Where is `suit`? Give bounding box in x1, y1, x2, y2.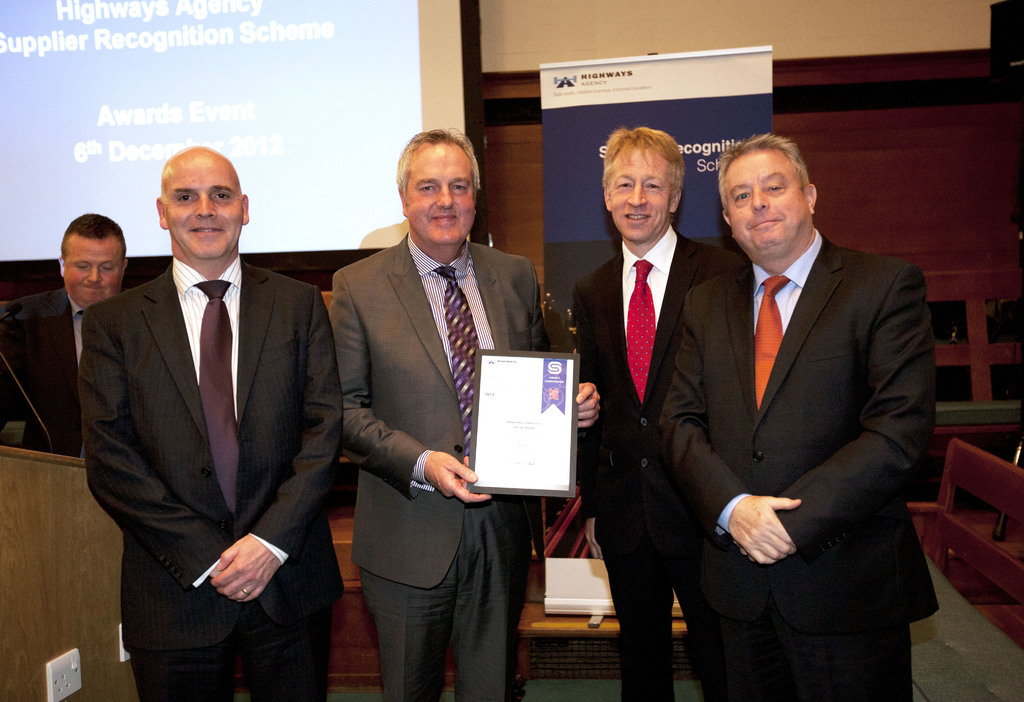
570, 229, 749, 701.
